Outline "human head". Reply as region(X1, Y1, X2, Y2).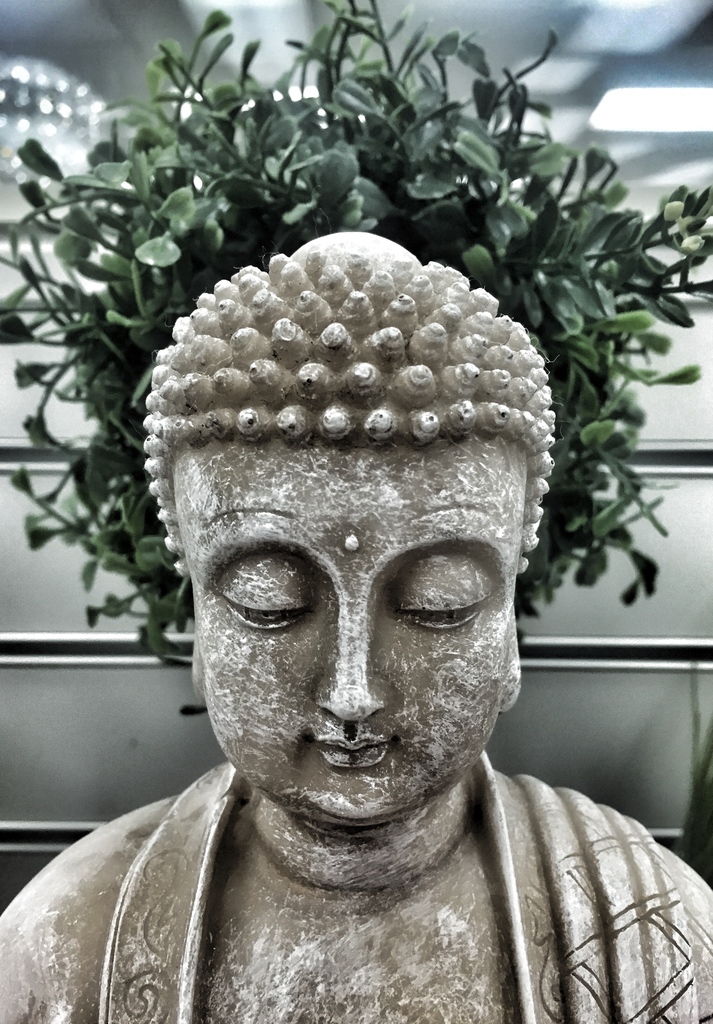
region(176, 221, 536, 785).
